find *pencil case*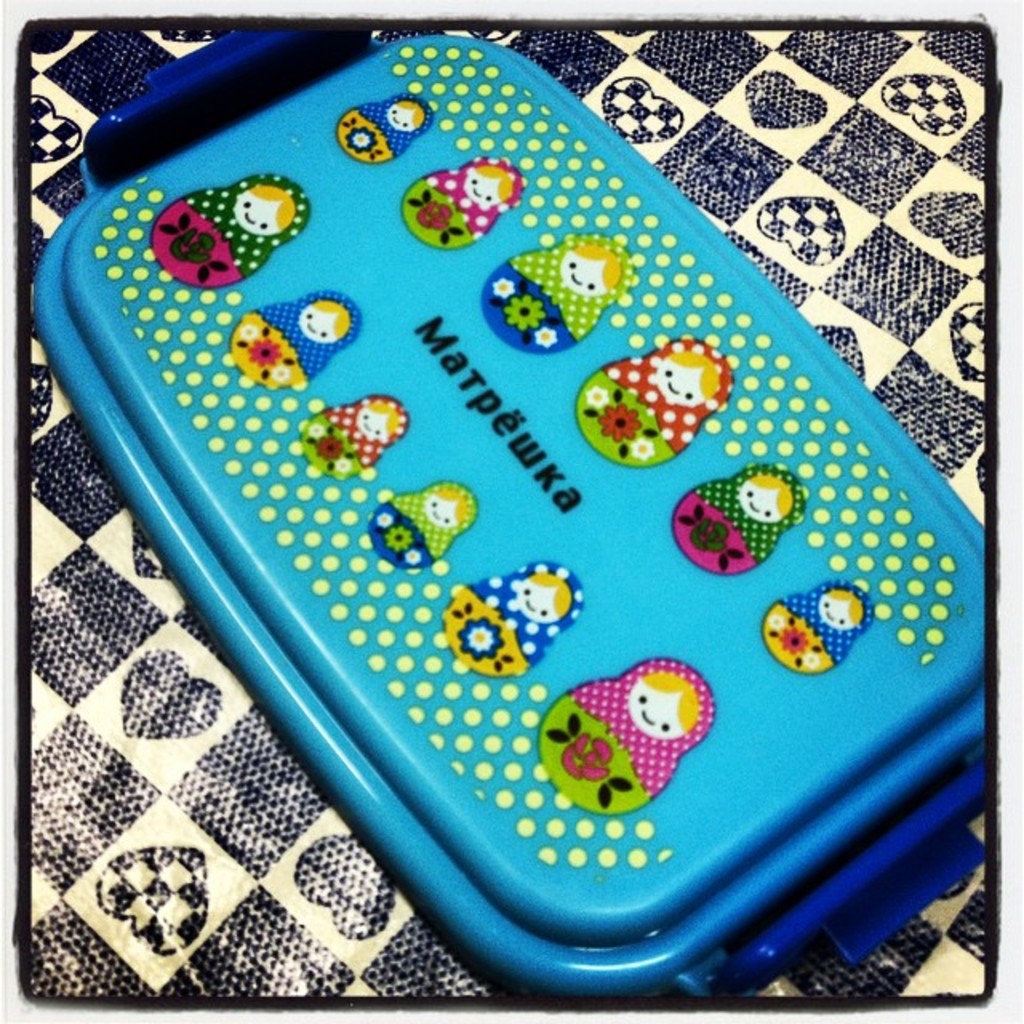
<box>32,22,987,1000</box>
